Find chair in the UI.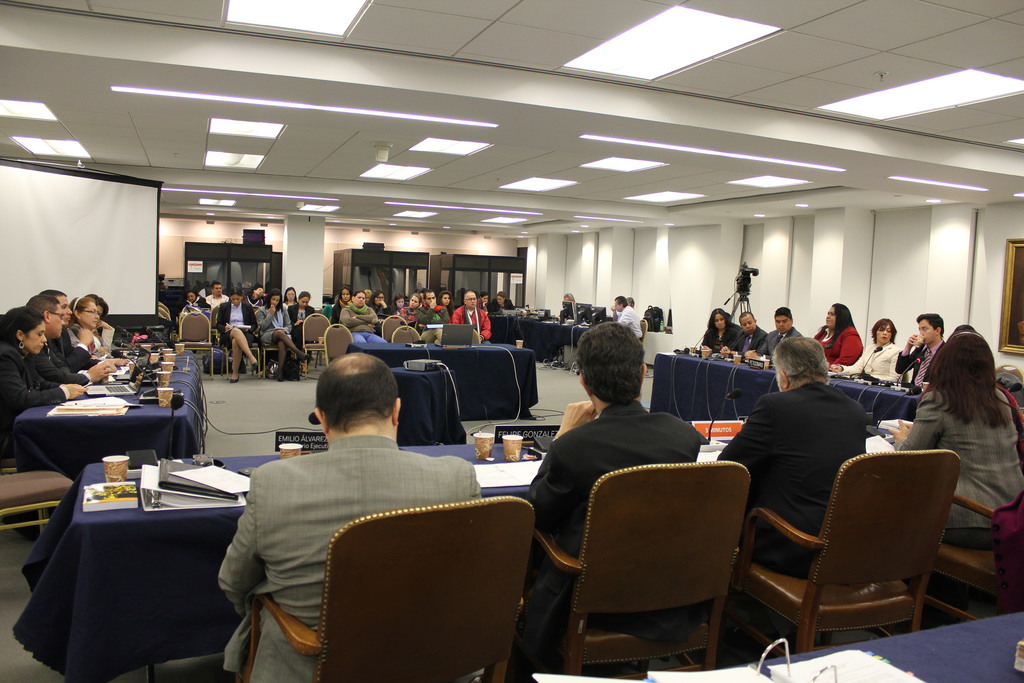
UI element at 722,442,972,673.
